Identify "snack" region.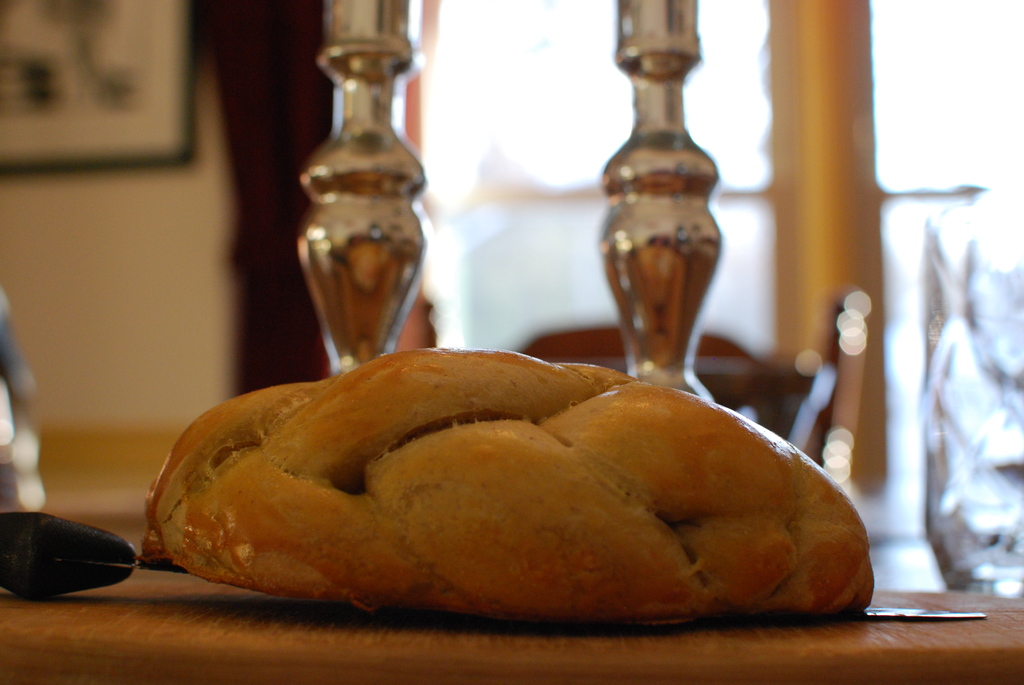
Region: 132:342:879:612.
